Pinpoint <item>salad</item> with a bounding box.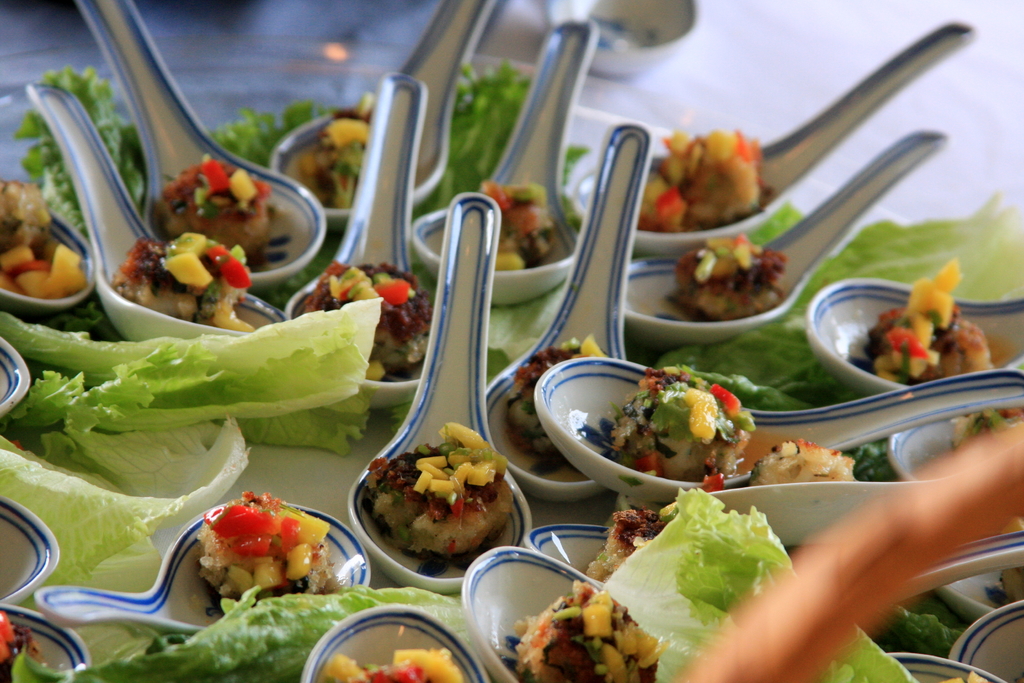
l=499, t=582, r=673, b=682.
